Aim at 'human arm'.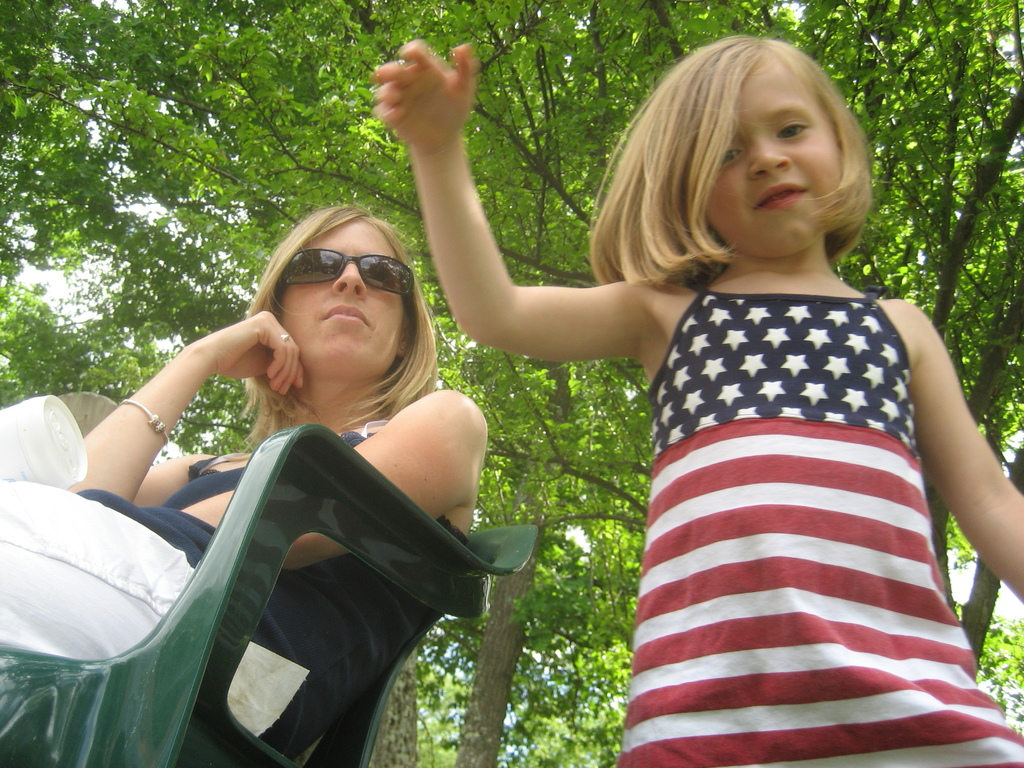
Aimed at locate(65, 310, 302, 493).
